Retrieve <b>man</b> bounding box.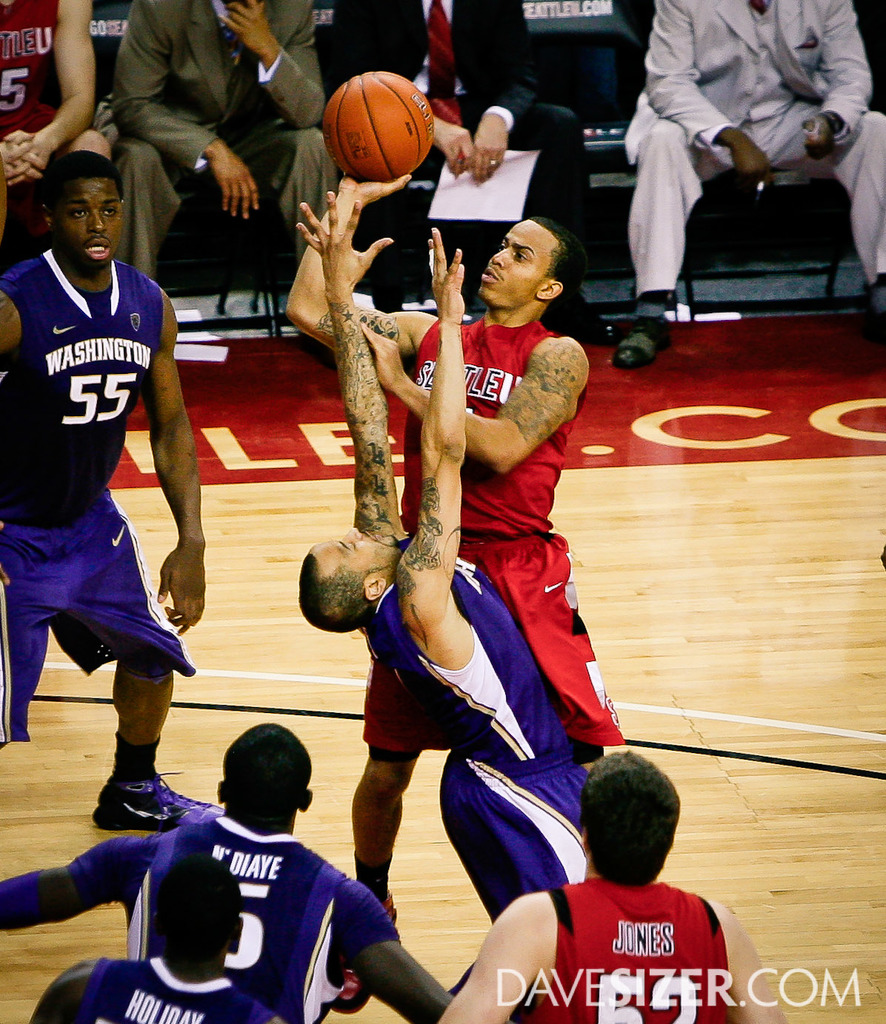
Bounding box: <region>0, 710, 447, 1023</region>.
